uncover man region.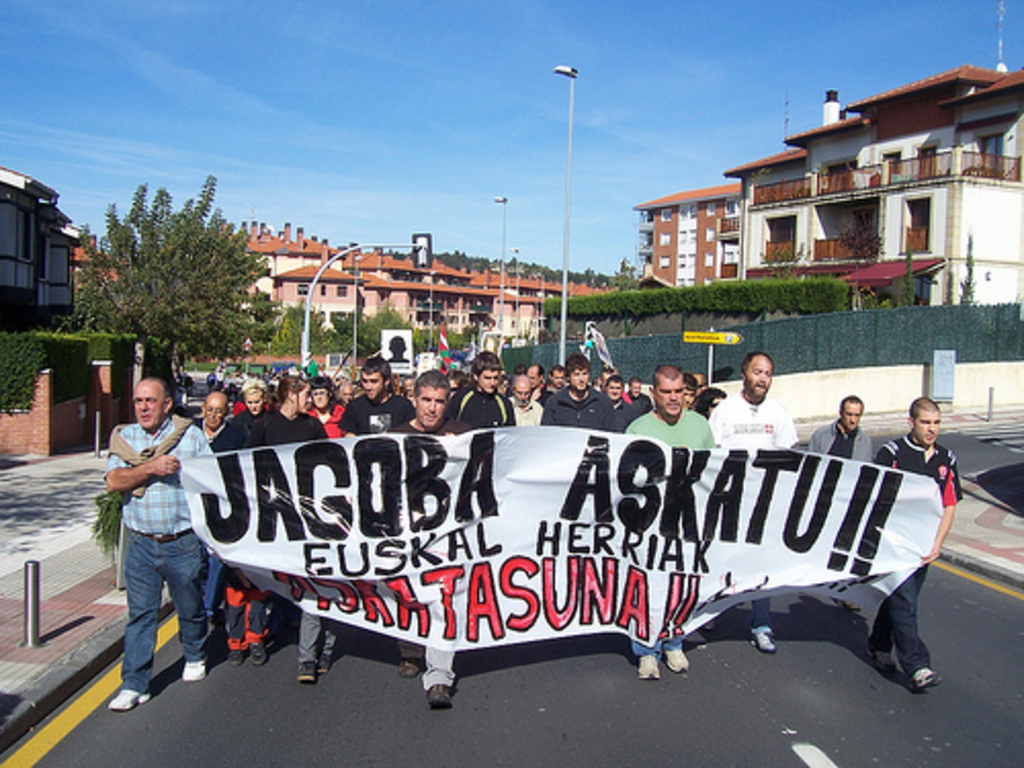
Uncovered: rect(190, 391, 231, 618).
